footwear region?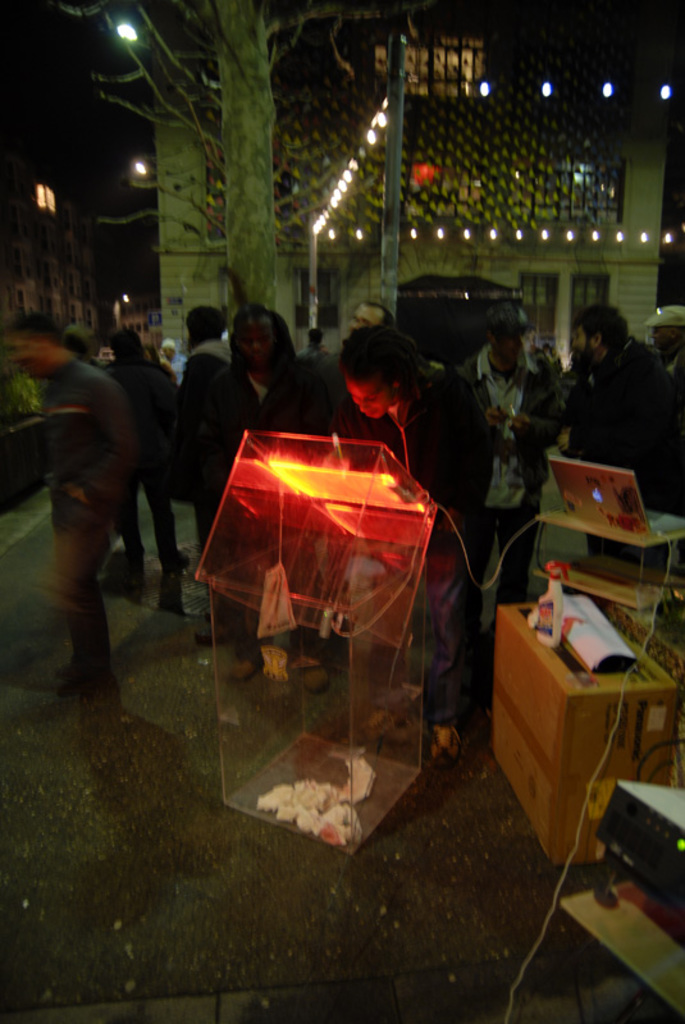
[41,602,81,652]
